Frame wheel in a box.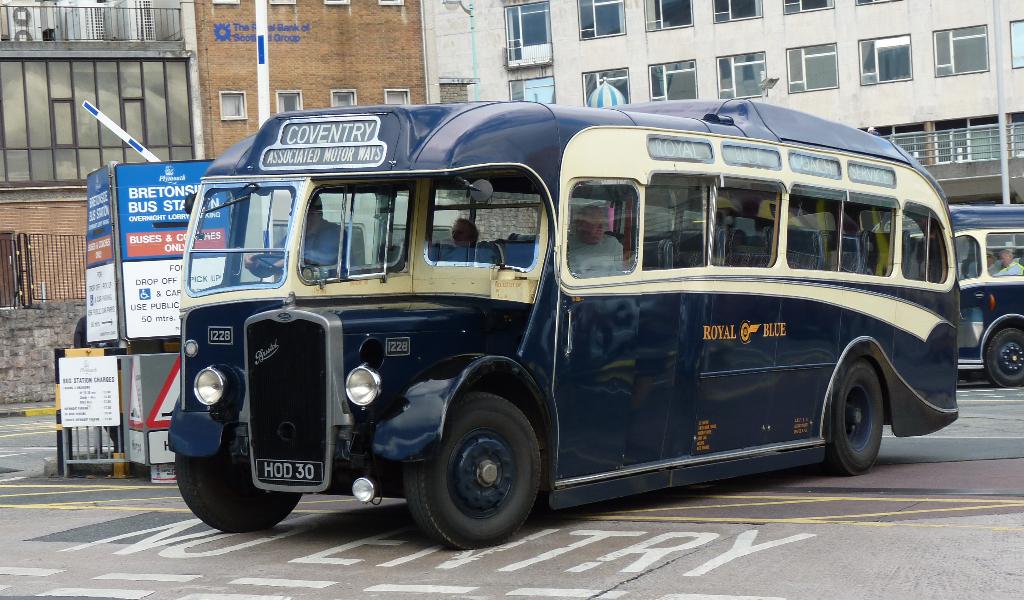
(819, 358, 882, 474).
